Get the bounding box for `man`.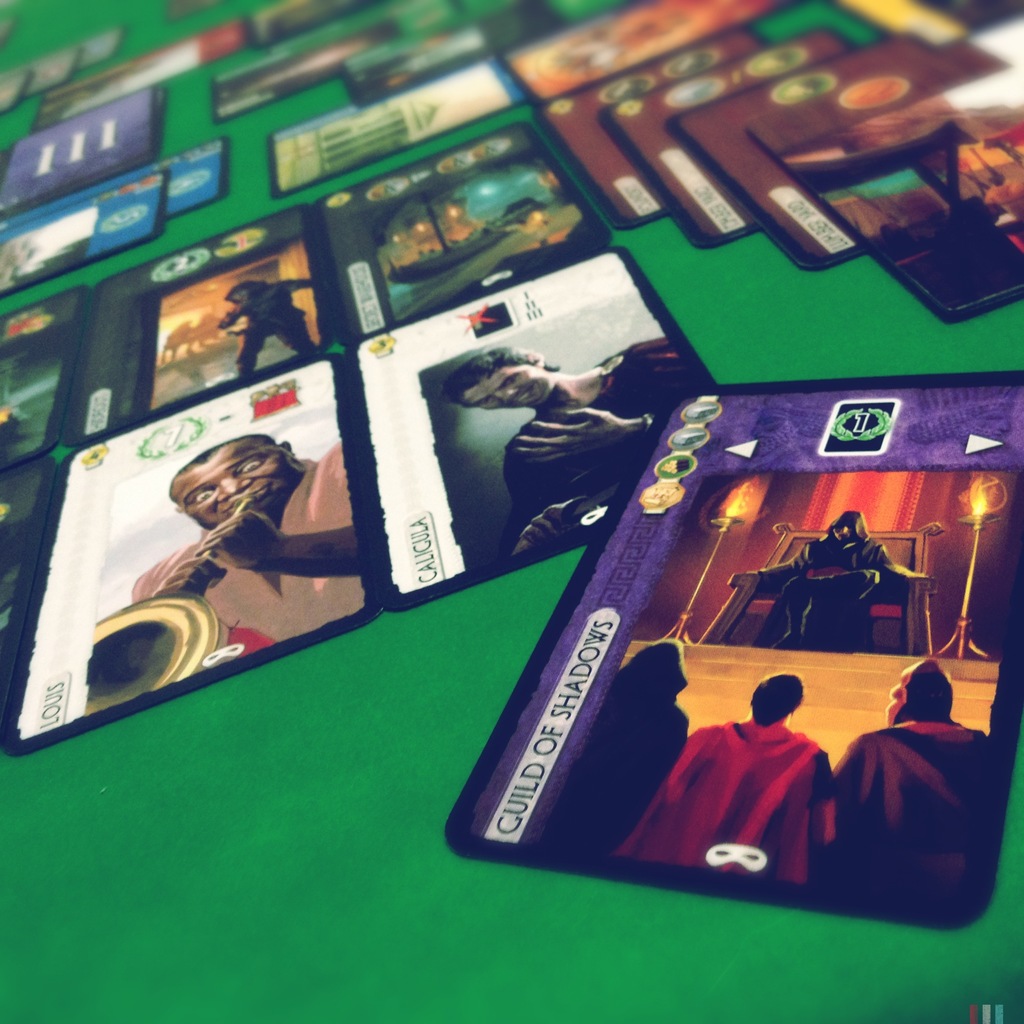
crop(620, 678, 831, 889).
